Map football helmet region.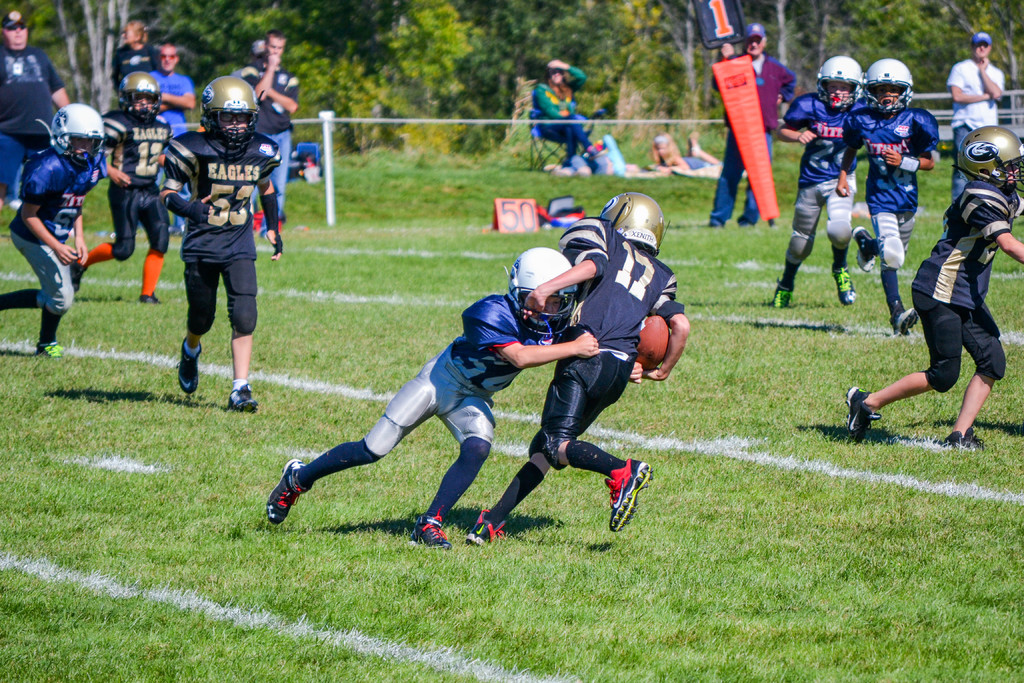
Mapped to detection(596, 193, 673, 257).
